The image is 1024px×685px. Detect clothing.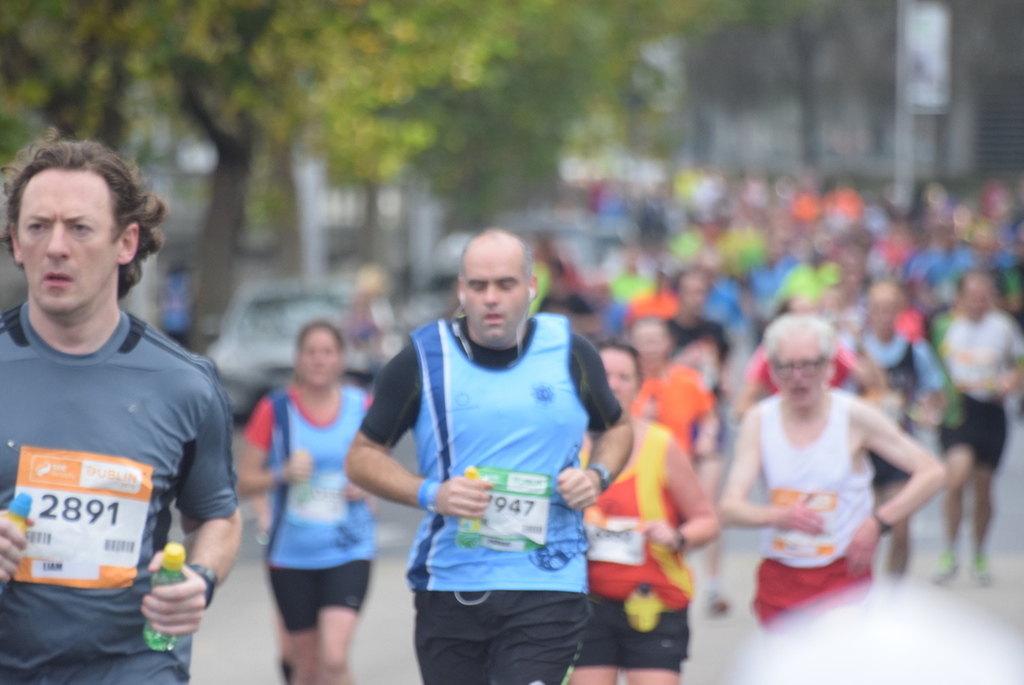
Detection: [left=236, top=373, right=385, bottom=636].
